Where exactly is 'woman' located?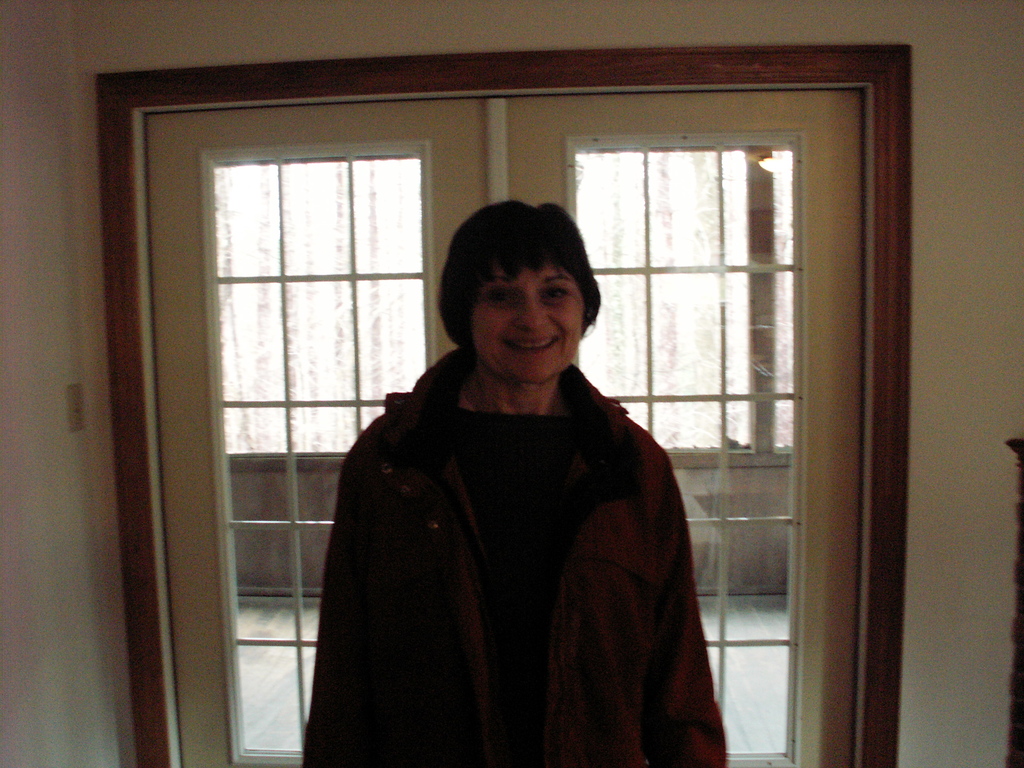
Its bounding box is <region>285, 165, 726, 767</region>.
